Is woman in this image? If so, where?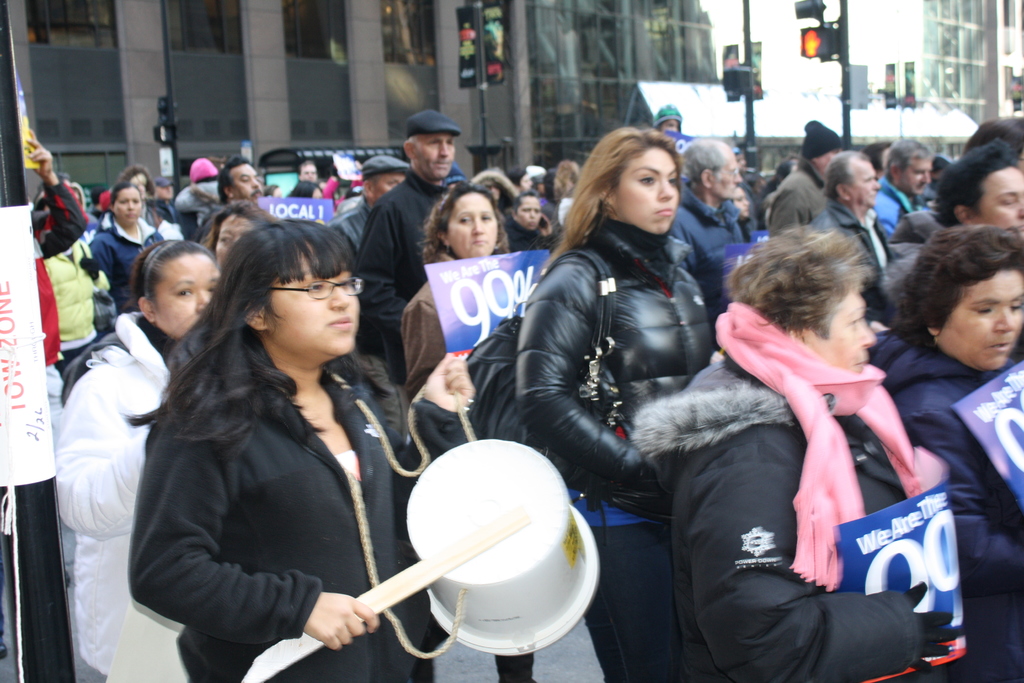
Yes, at pyautogui.locateOnScreen(199, 201, 276, 272).
